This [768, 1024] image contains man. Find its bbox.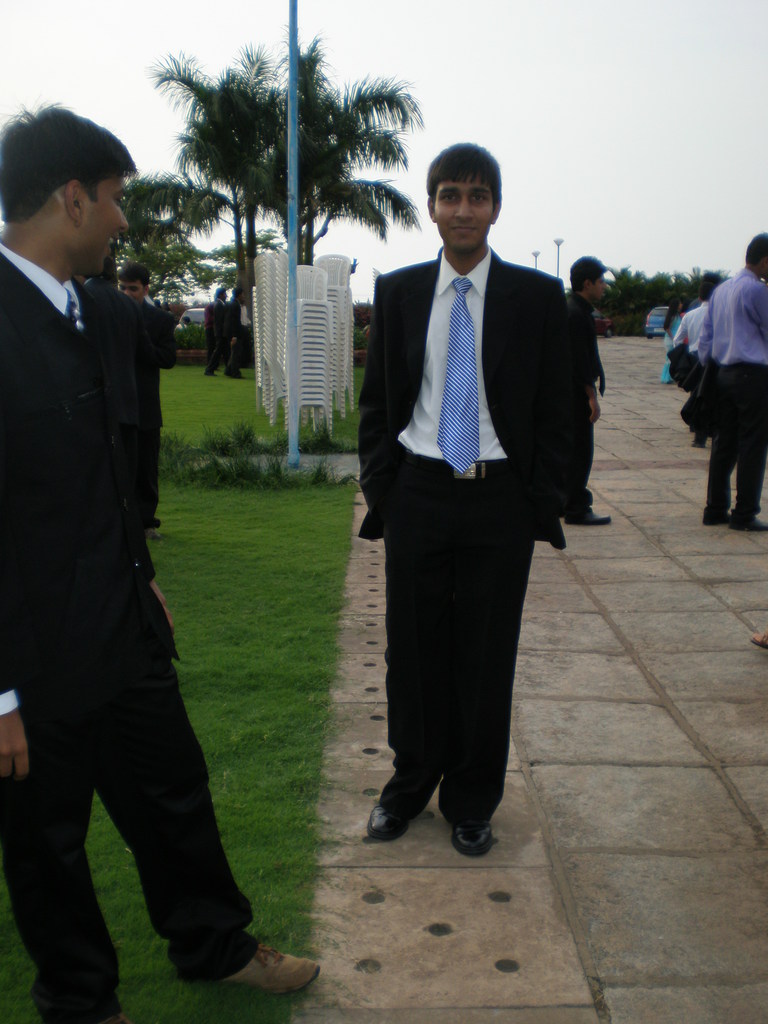
(121,260,180,527).
